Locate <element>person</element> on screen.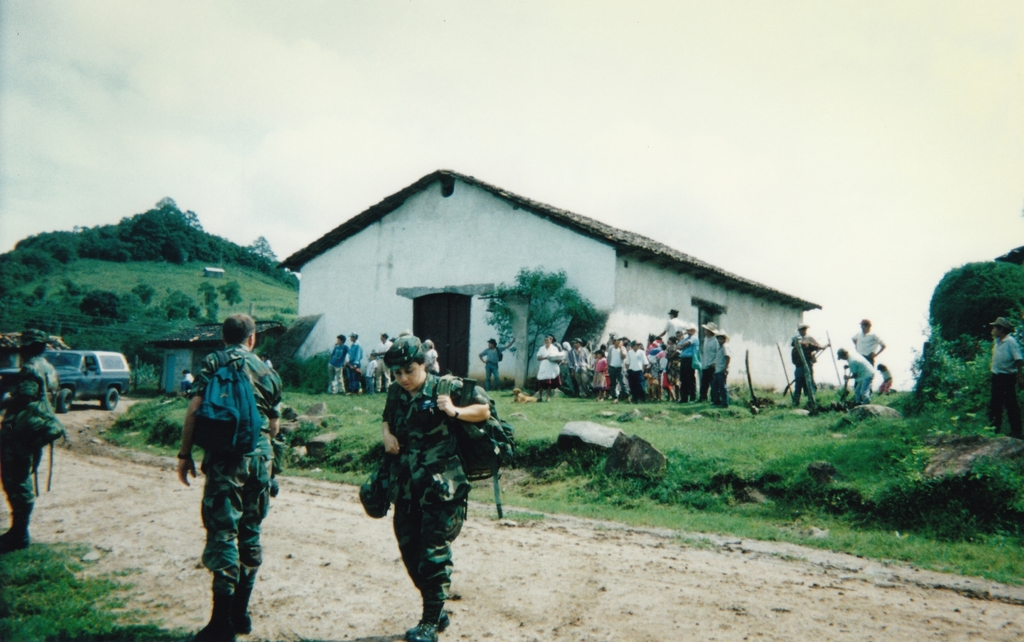
On screen at BBox(791, 326, 822, 402).
